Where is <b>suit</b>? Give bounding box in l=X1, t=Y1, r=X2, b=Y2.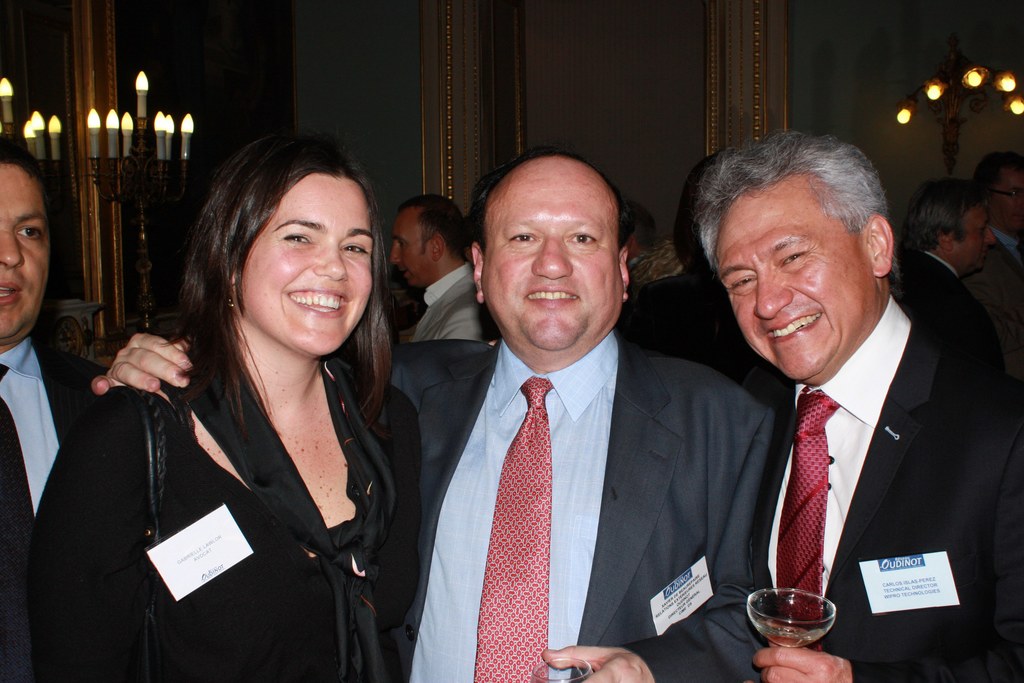
l=0, t=334, r=108, b=682.
